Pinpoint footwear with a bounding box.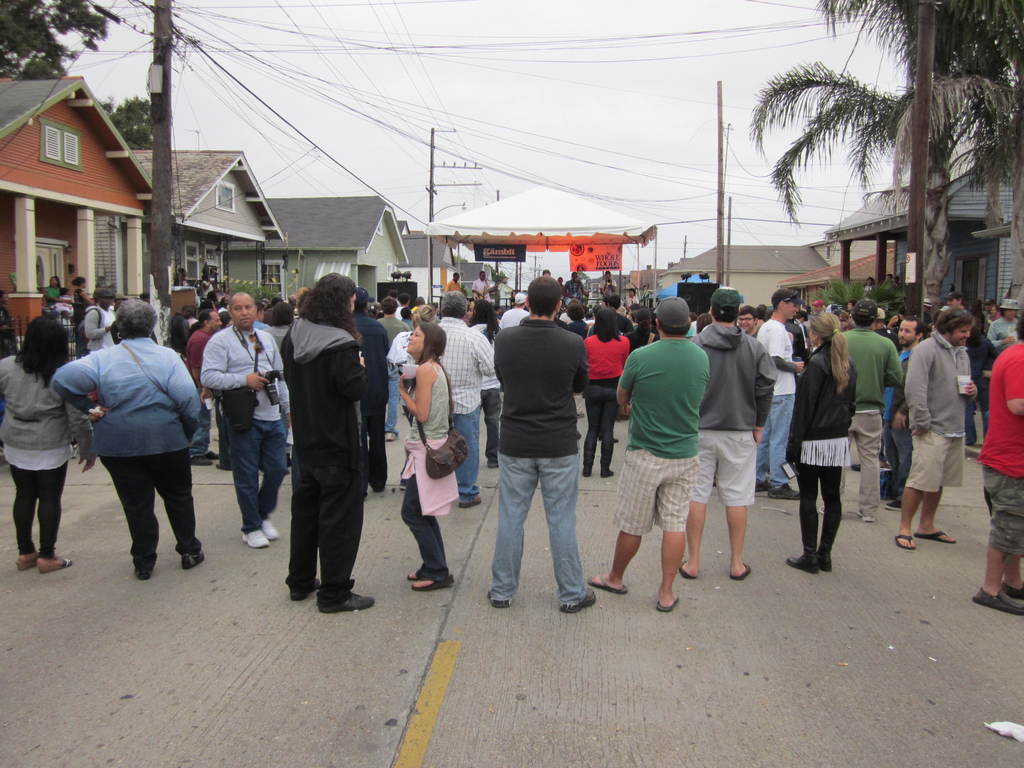
locate(214, 461, 223, 469).
